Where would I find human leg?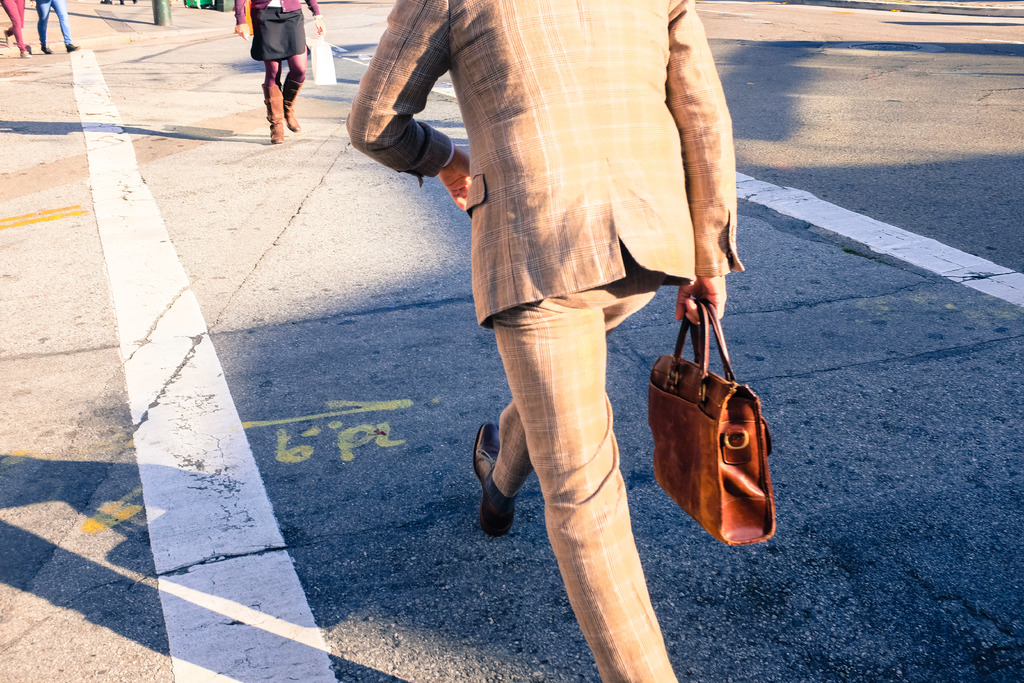
At l=54, t=0, r=74, b=50.
